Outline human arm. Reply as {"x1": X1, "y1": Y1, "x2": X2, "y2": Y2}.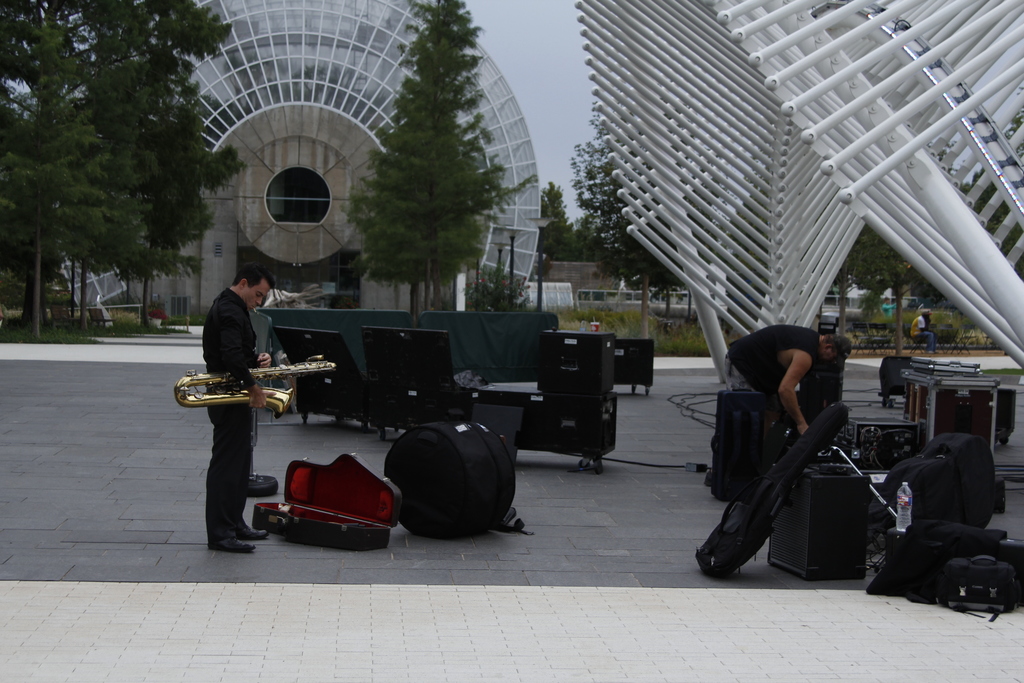
{"x1": 245, "y1": 377, "x2": 270, "y2": 413}.
